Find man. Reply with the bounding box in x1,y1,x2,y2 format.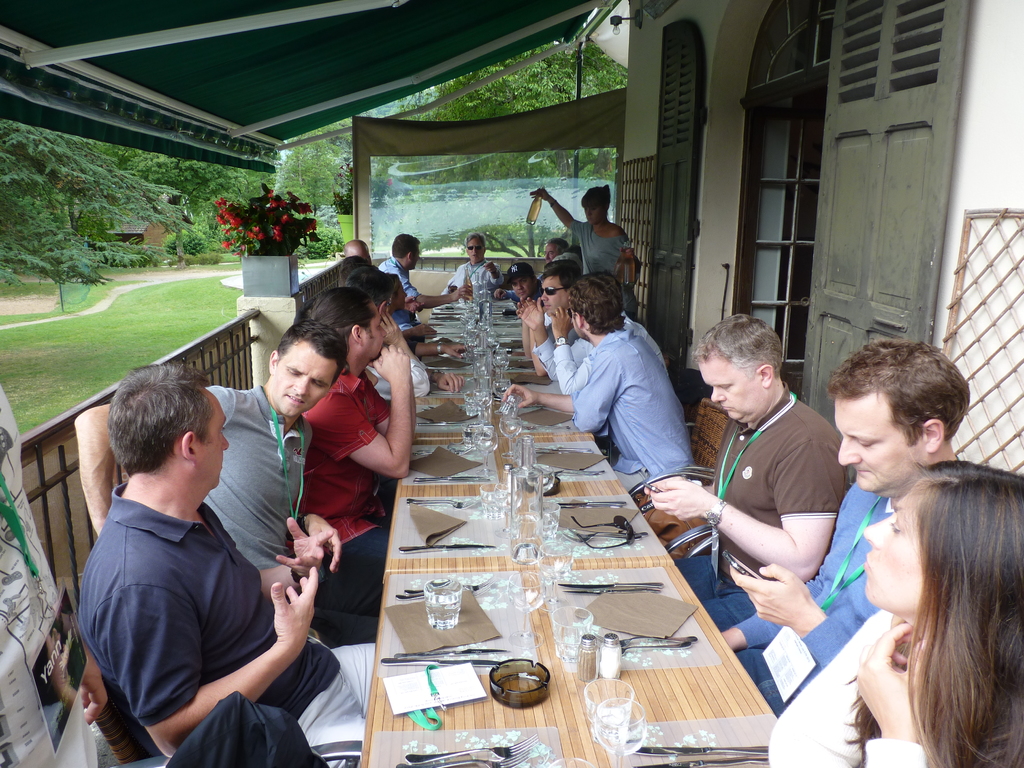
292,285,417,616.
